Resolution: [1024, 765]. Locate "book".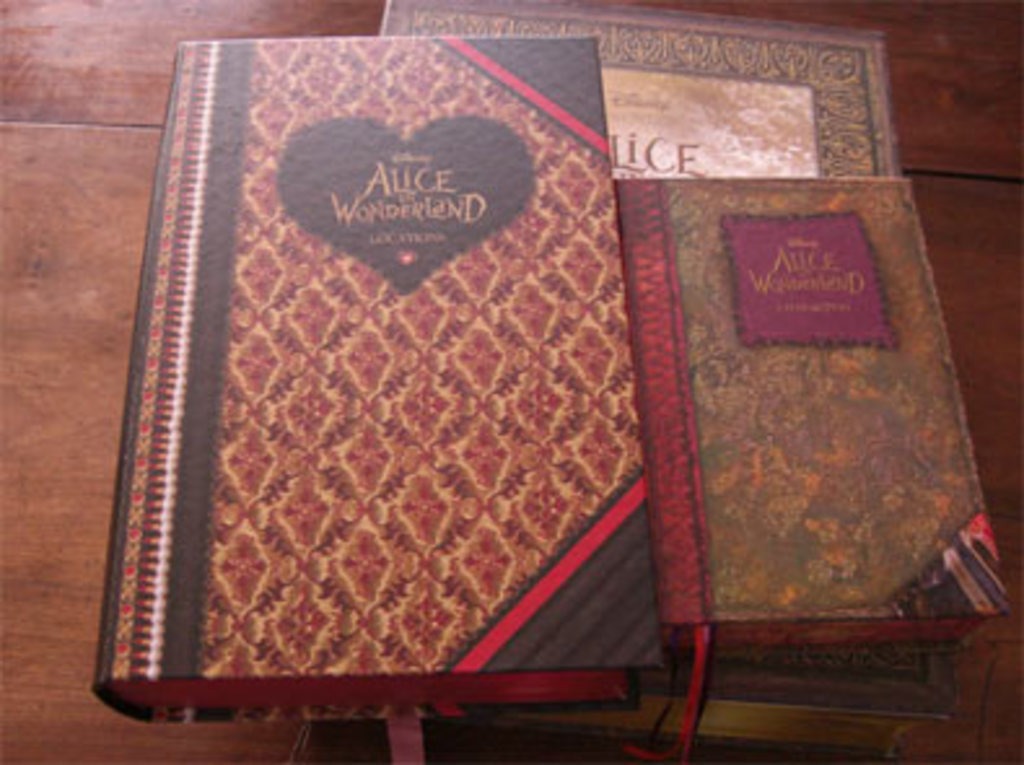
locate(622, 124, 983, 628).
